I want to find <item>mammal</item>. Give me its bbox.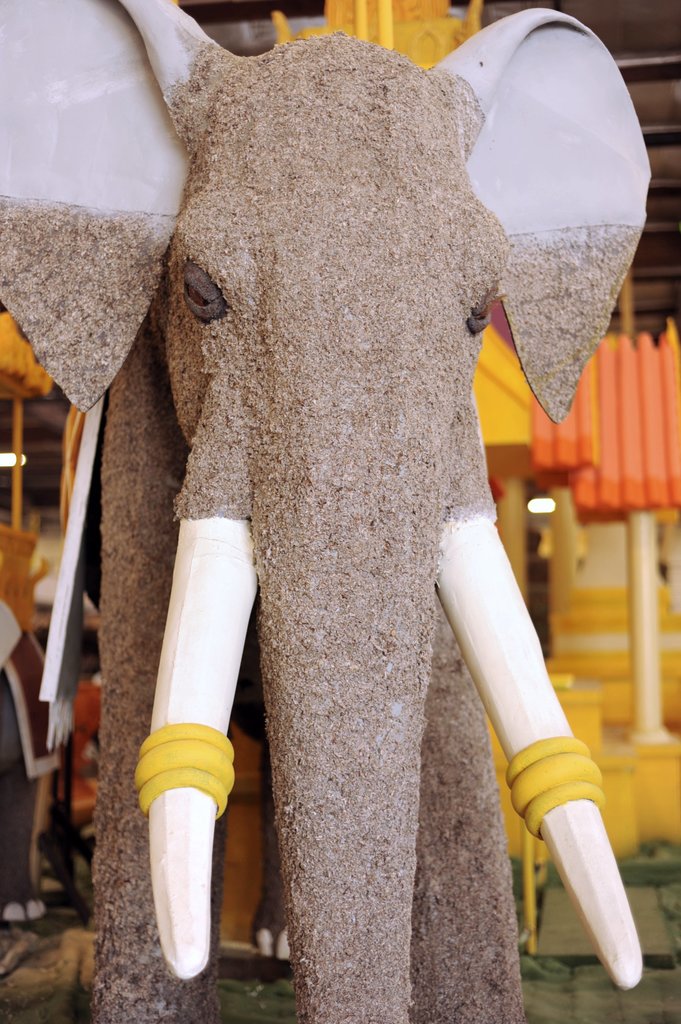
x1=0 y1=15 x2=680 y2=878.
